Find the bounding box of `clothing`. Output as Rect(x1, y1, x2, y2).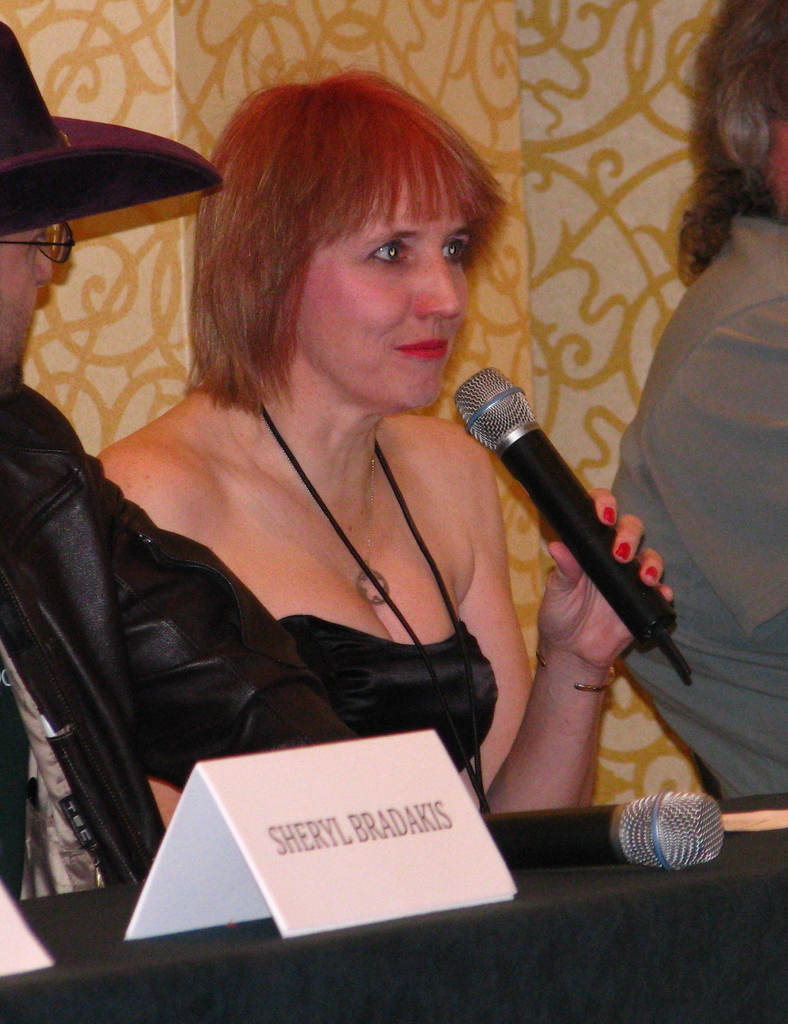
Rect(276, 623, 509, 739).
